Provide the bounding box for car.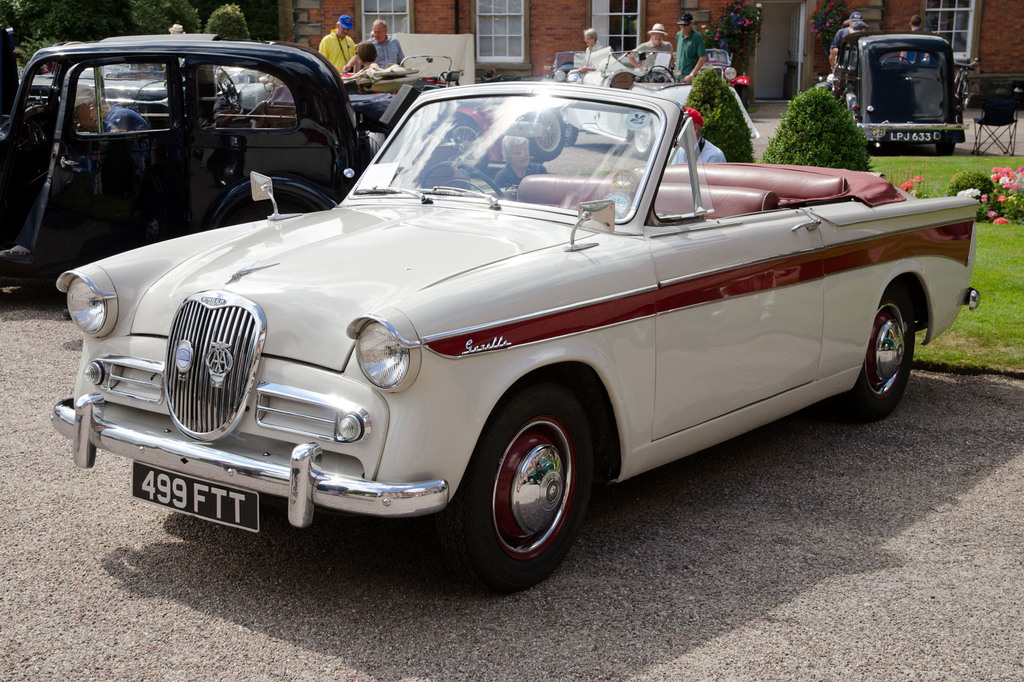
698 44 748 95.
